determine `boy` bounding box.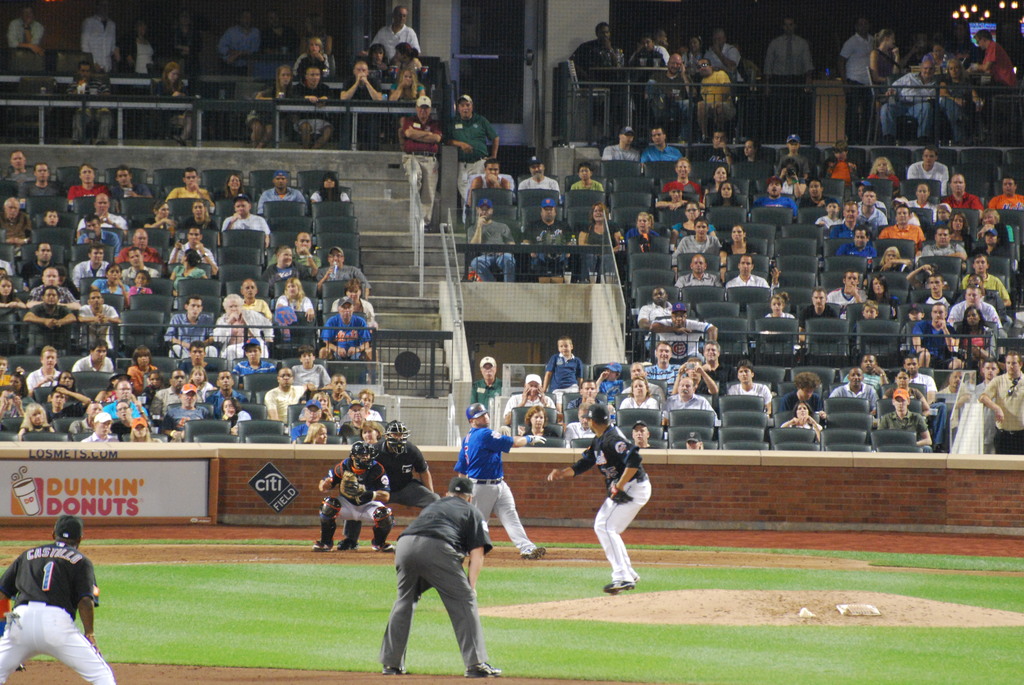
Determined: (0,518,116,684).
